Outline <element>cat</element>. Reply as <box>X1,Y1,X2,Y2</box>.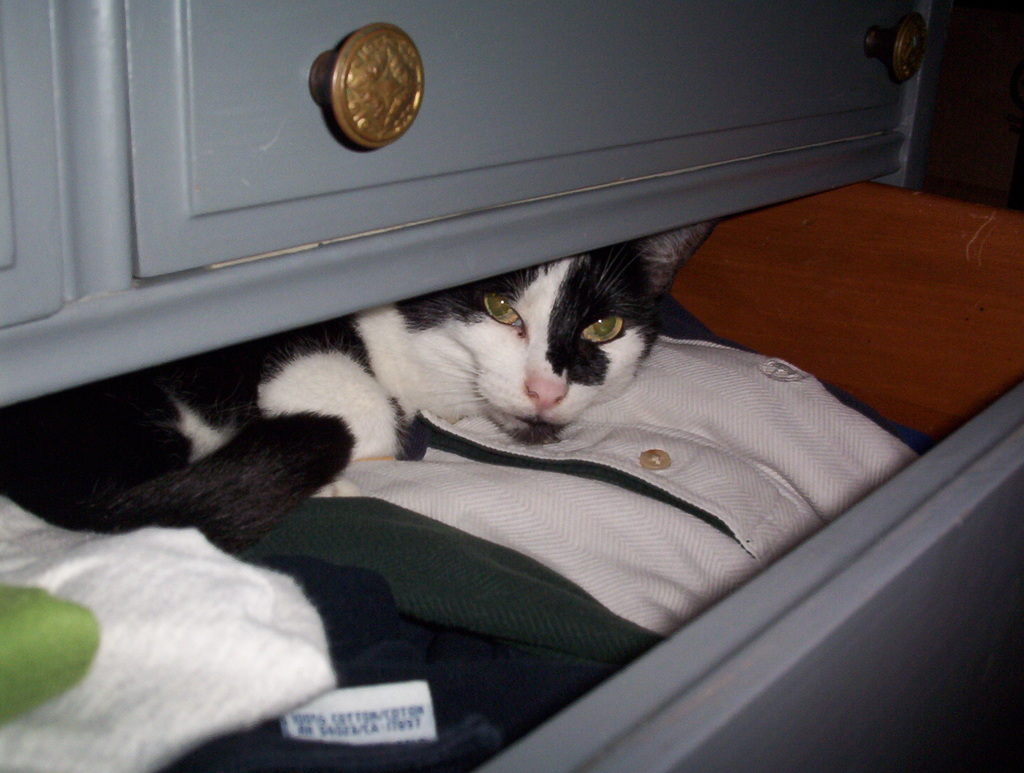
<box>29,223,723,548</box>.
